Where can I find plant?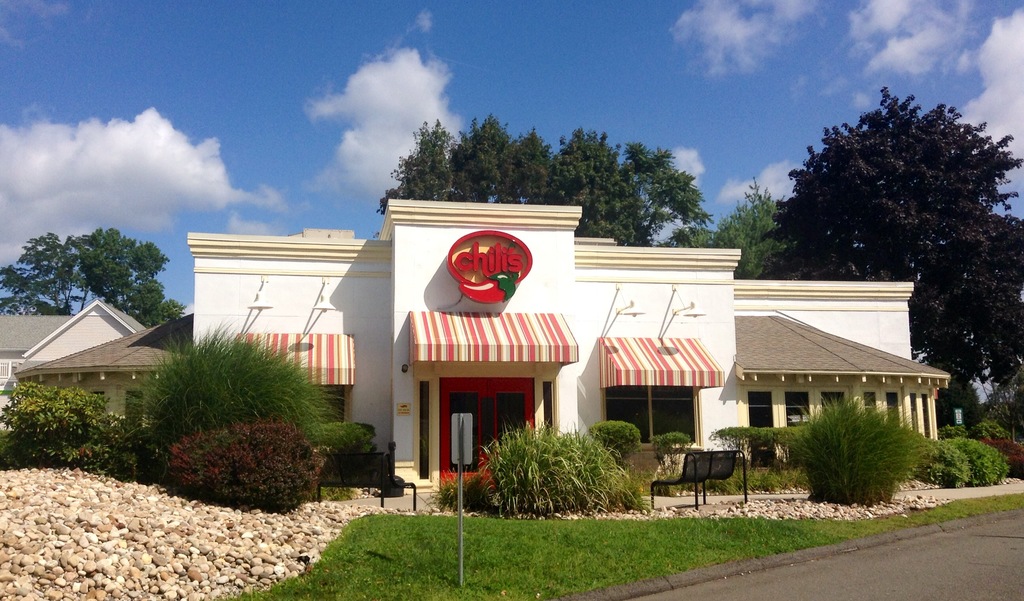
You can find it at bbox(0, 377, 134, 484).
